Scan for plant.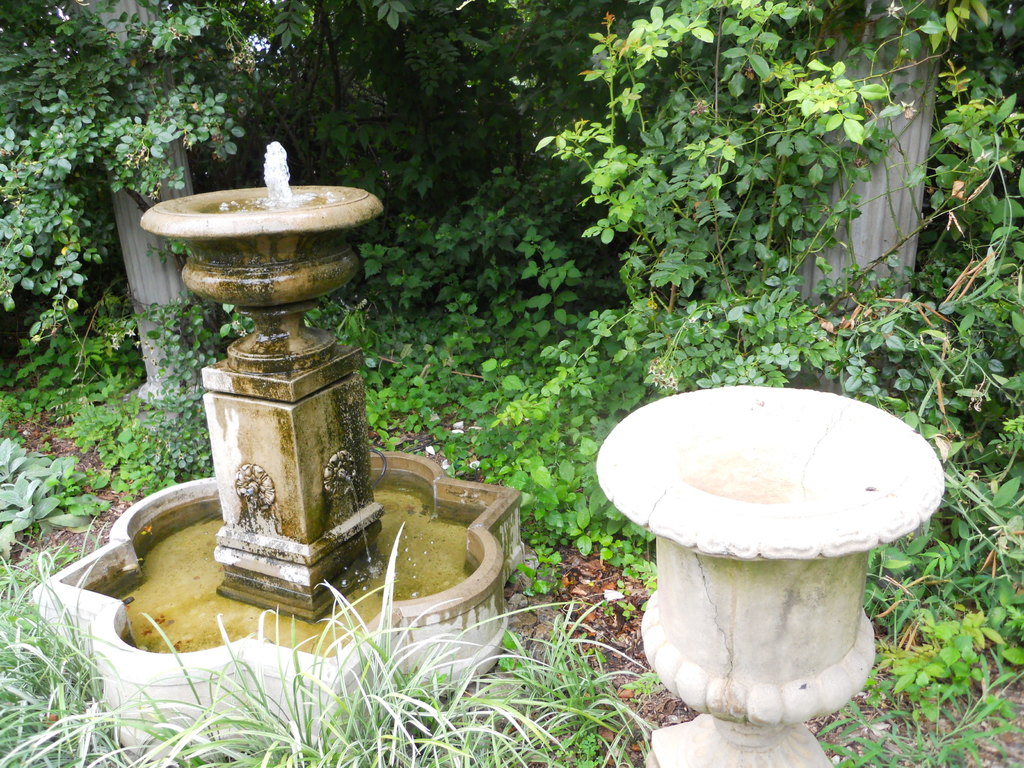
Scan result: detection(491, 0, 1023, 429).
